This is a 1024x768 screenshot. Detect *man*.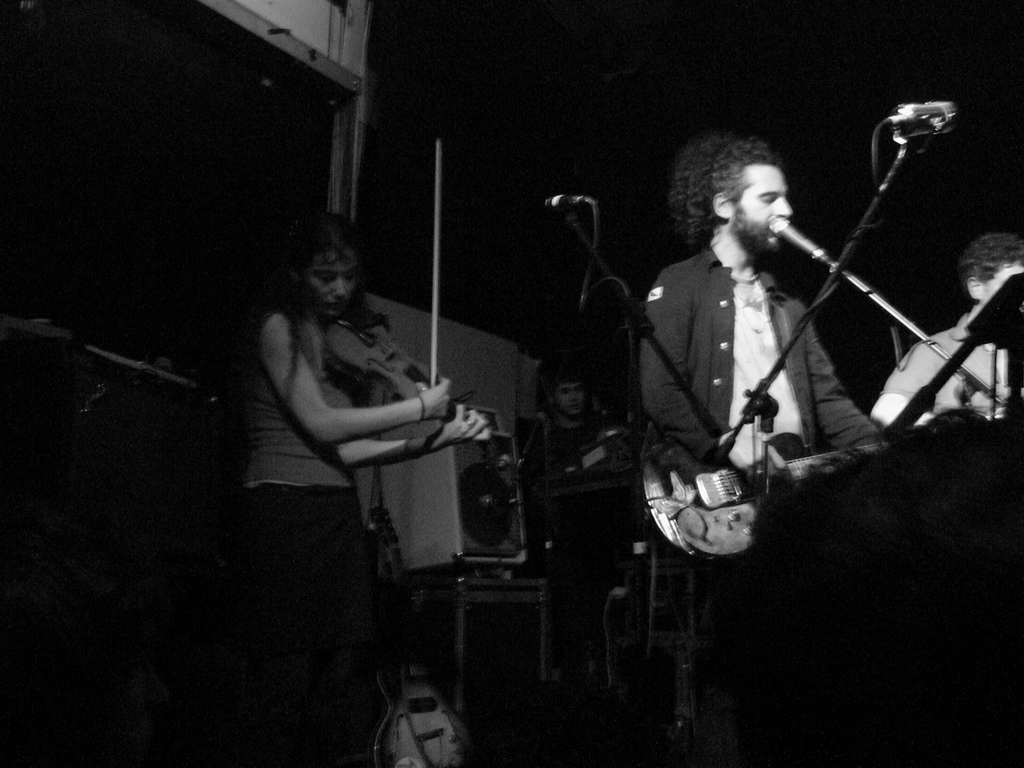
bbox(867, 229, 1023, 429).
